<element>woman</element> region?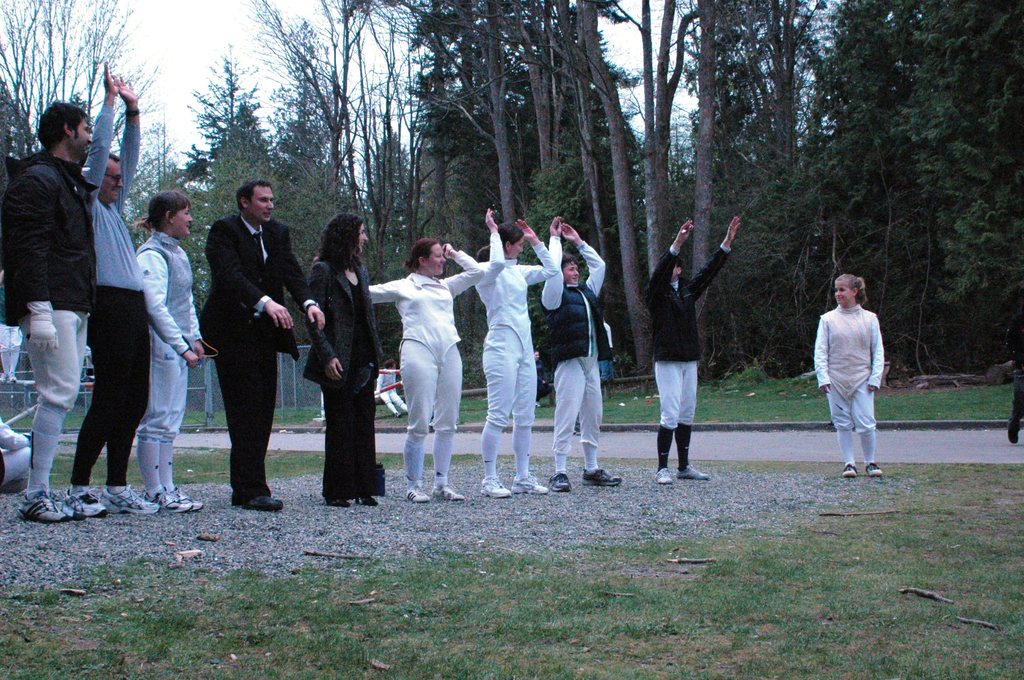
left=134, top=188, right=205, bottom=514
